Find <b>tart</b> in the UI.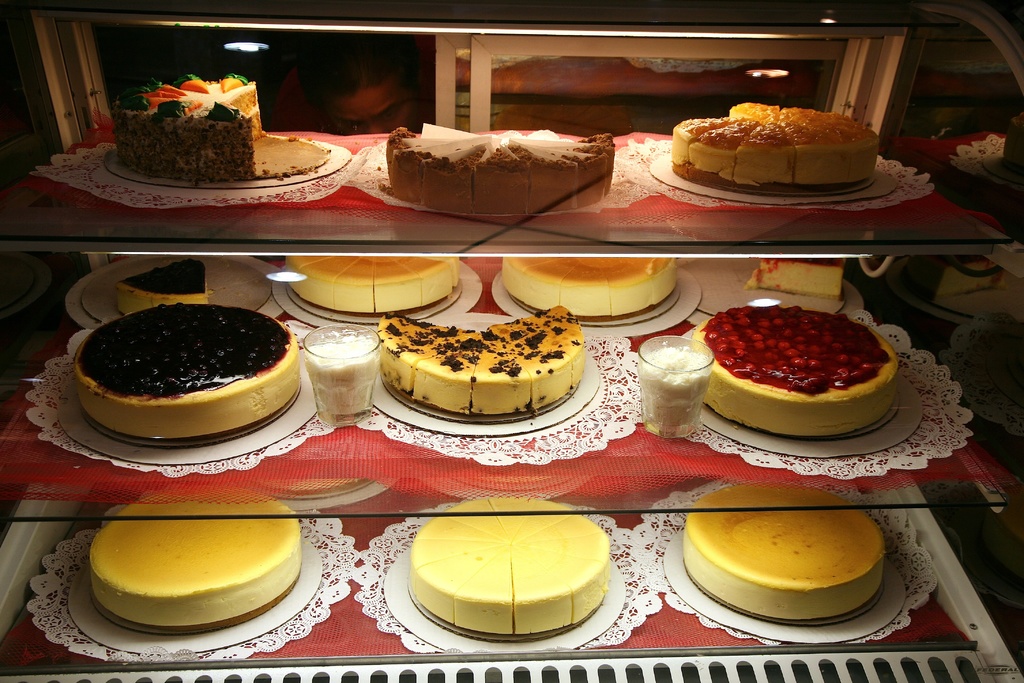
UI element at [left=90, top=490, right=302, bottom=634].
